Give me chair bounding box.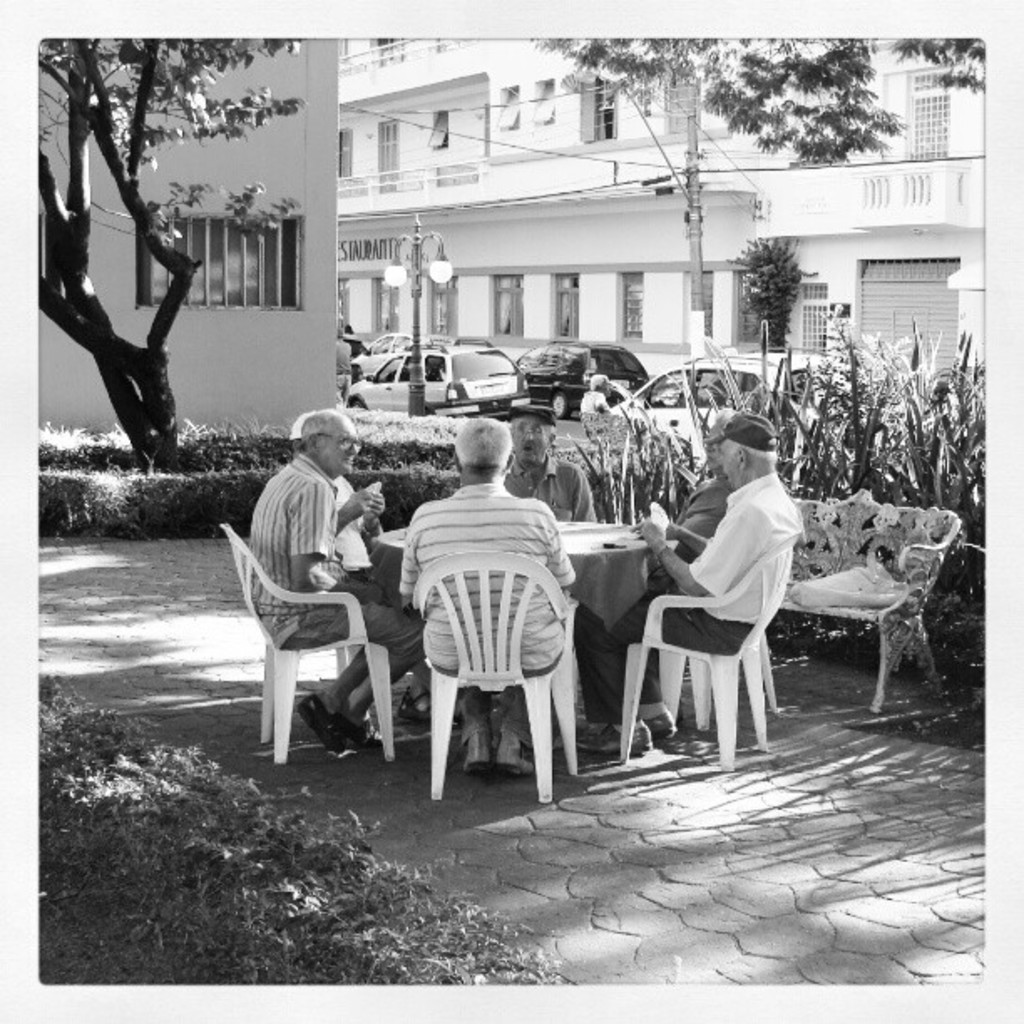
617,532,795,776.
